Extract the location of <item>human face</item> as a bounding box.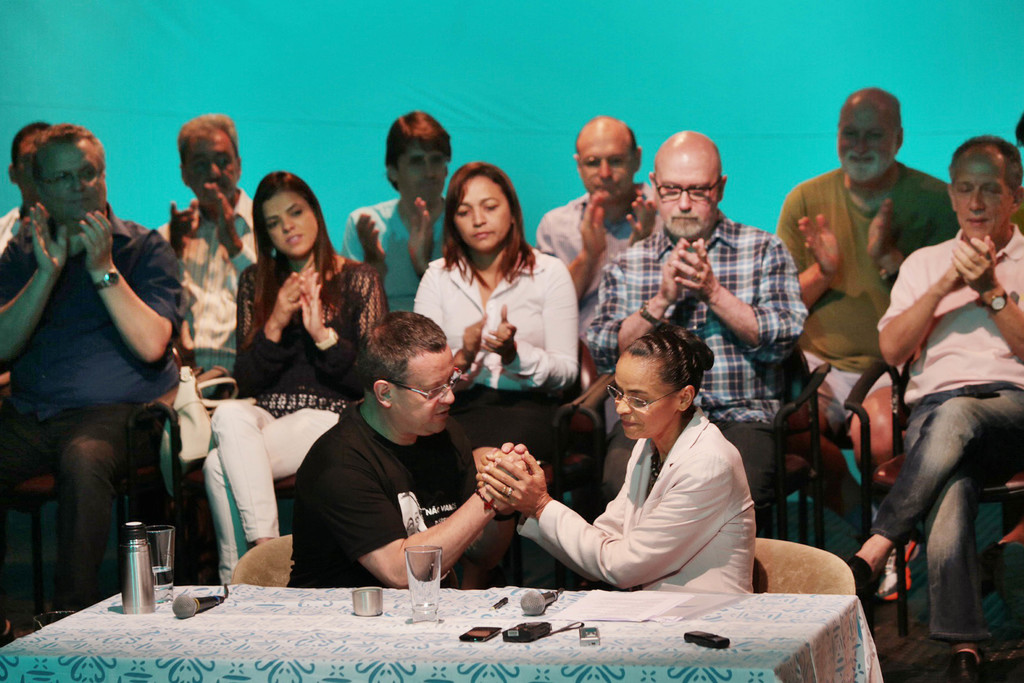
[662,154,712,235].
